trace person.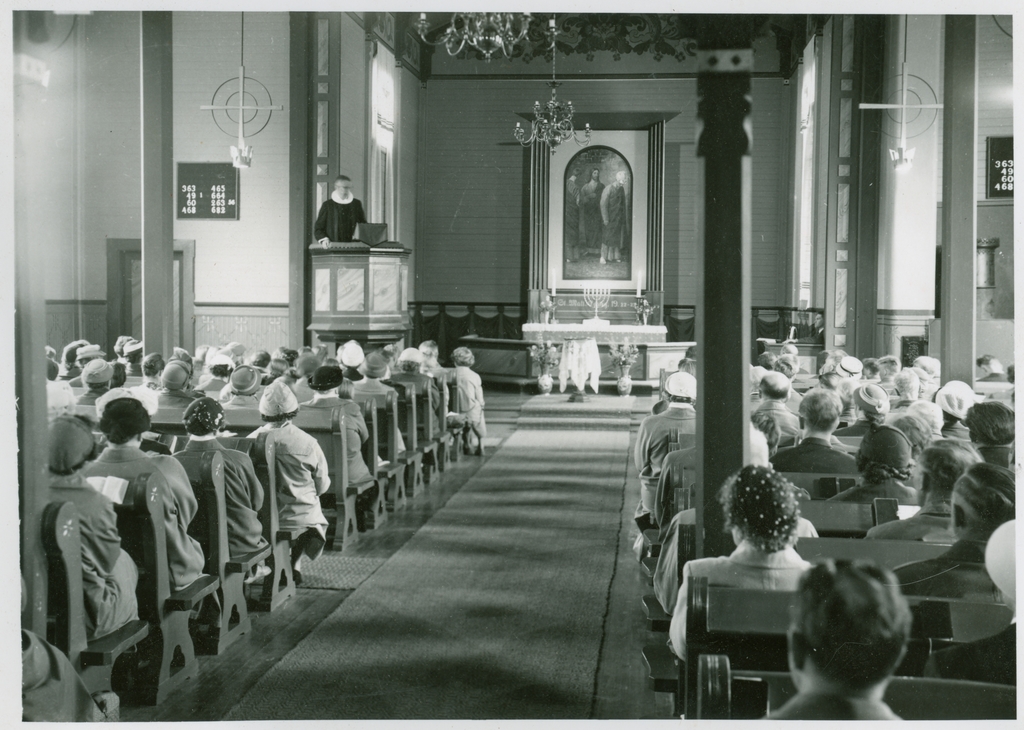
Traced to (left=756, top=556, right=909, bottom=724).
